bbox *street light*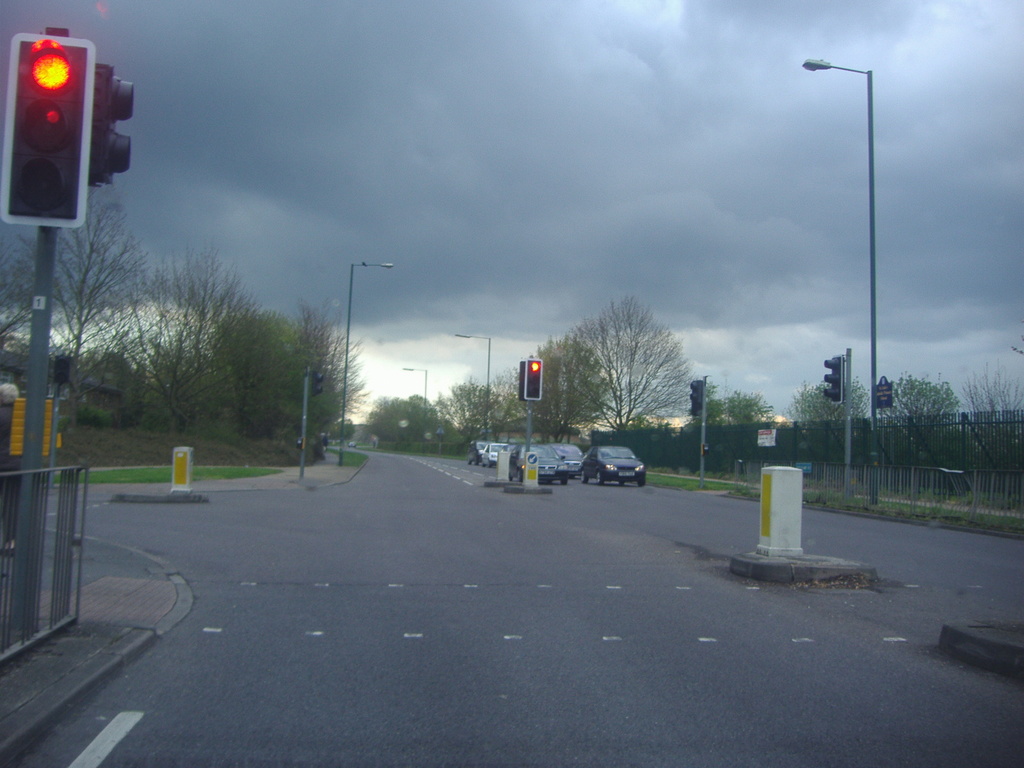
region(803, 56, 879, 504)
